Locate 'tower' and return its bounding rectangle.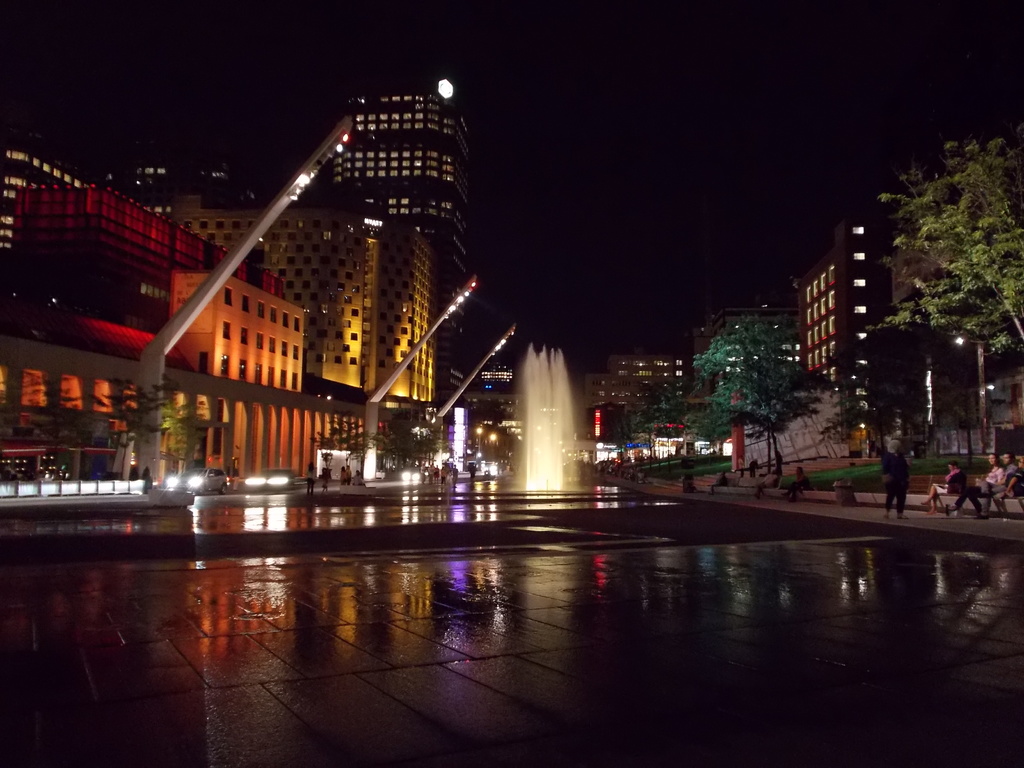
detection(0, 172, 290, 352).
